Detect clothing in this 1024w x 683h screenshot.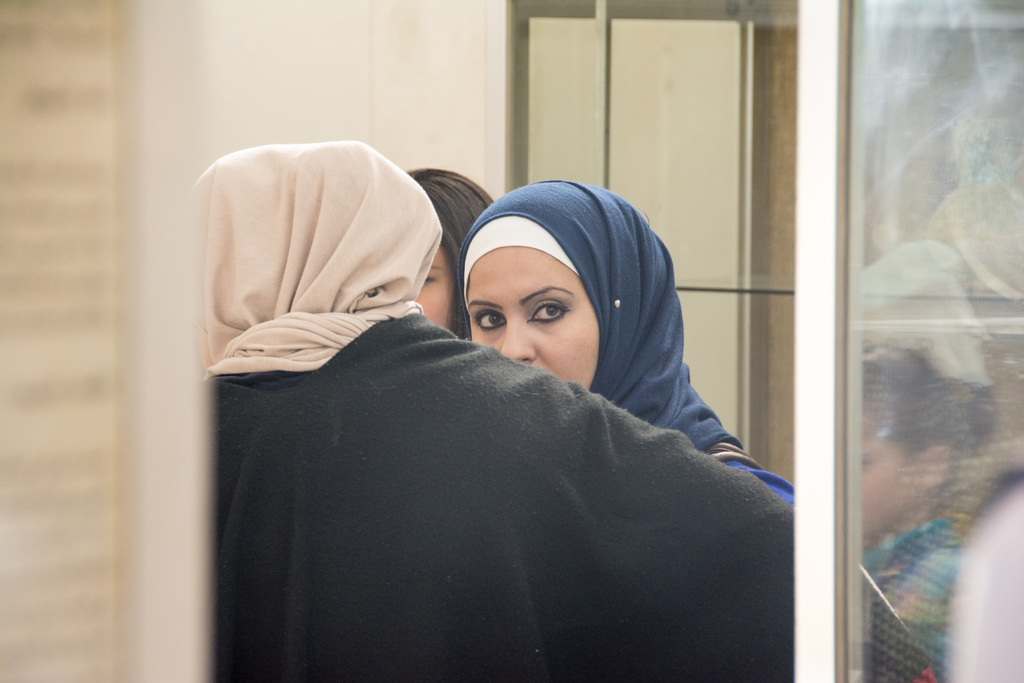
Detection: {"left": 703, "top": 444, "right": 794, "bottom": 512}.
